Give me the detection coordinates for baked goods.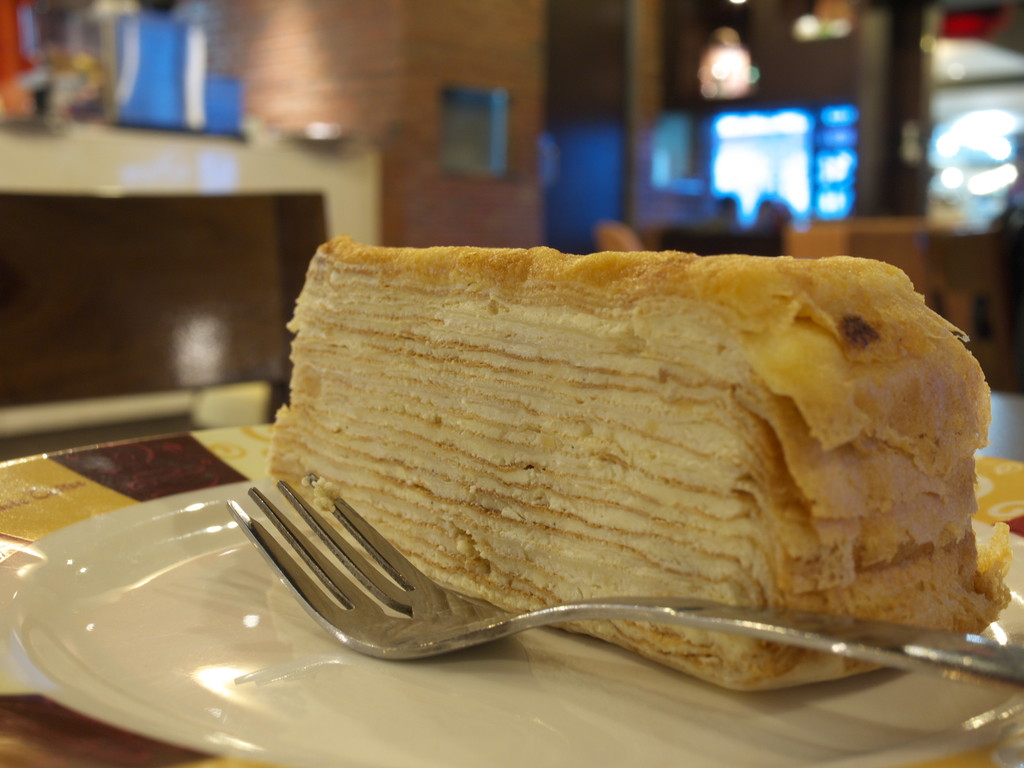
265, 237, 1016, 701.
